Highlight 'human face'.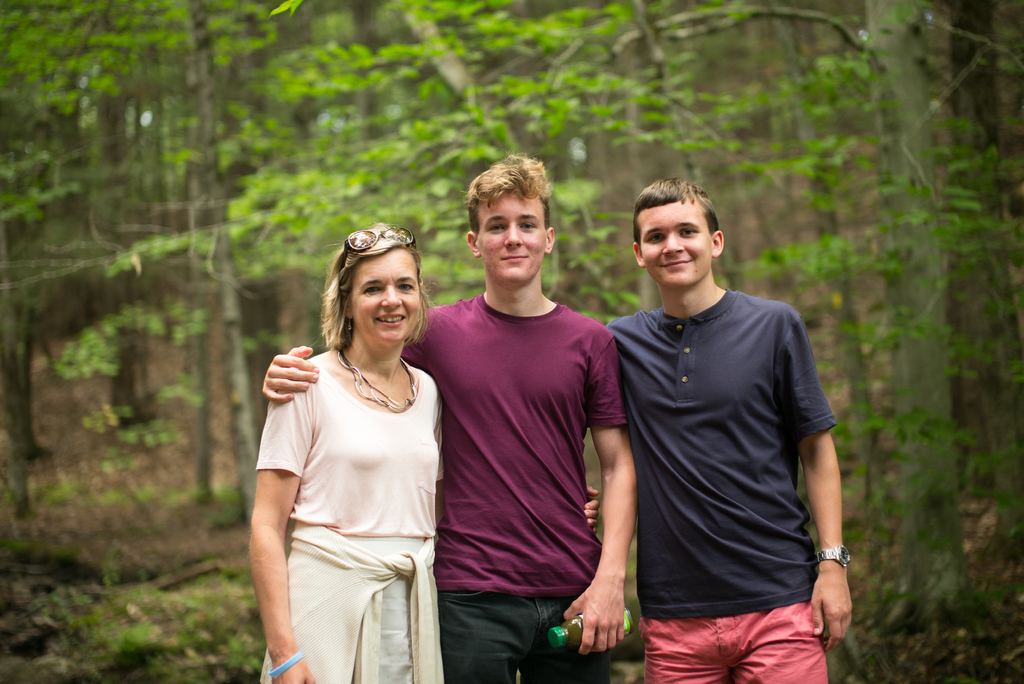
Highlighted region: 349 243 419 350.
